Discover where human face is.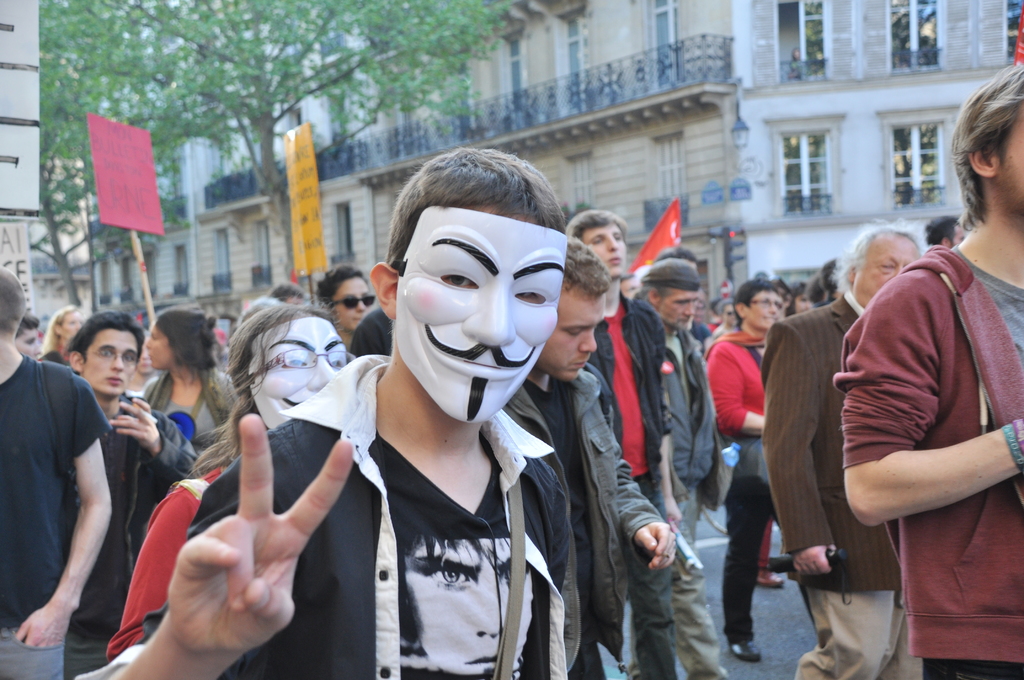
Discovered at region(84, 334, 138, 398).
